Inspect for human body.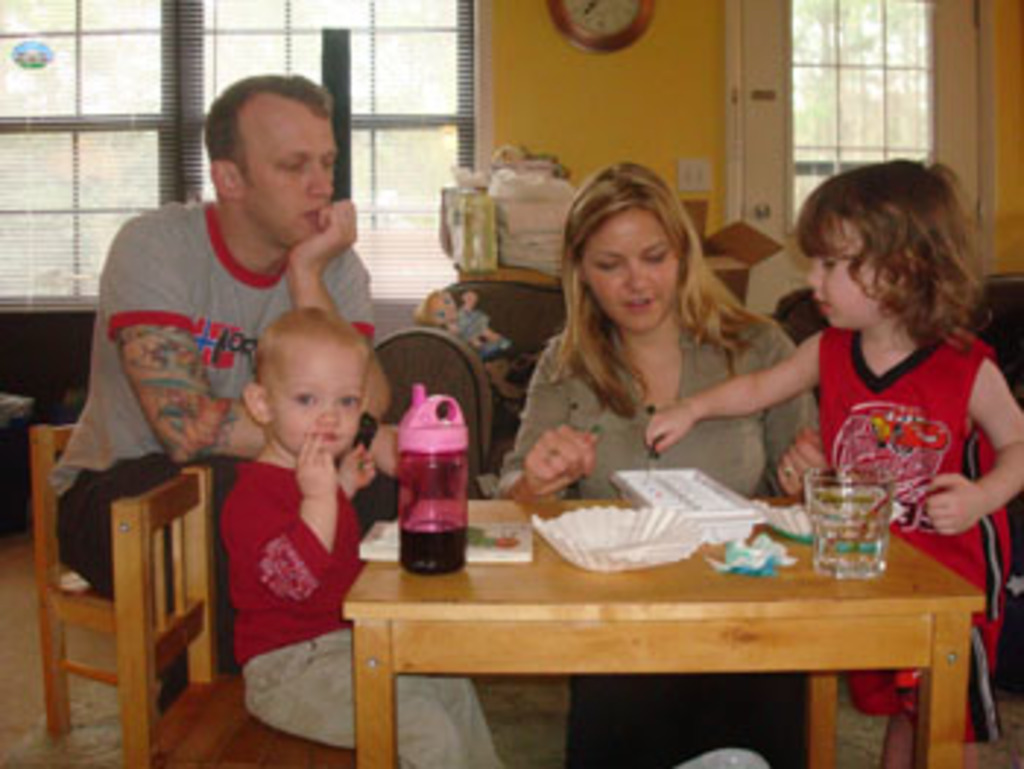
Inspection: l=237, t=436, r=503, b=766.
